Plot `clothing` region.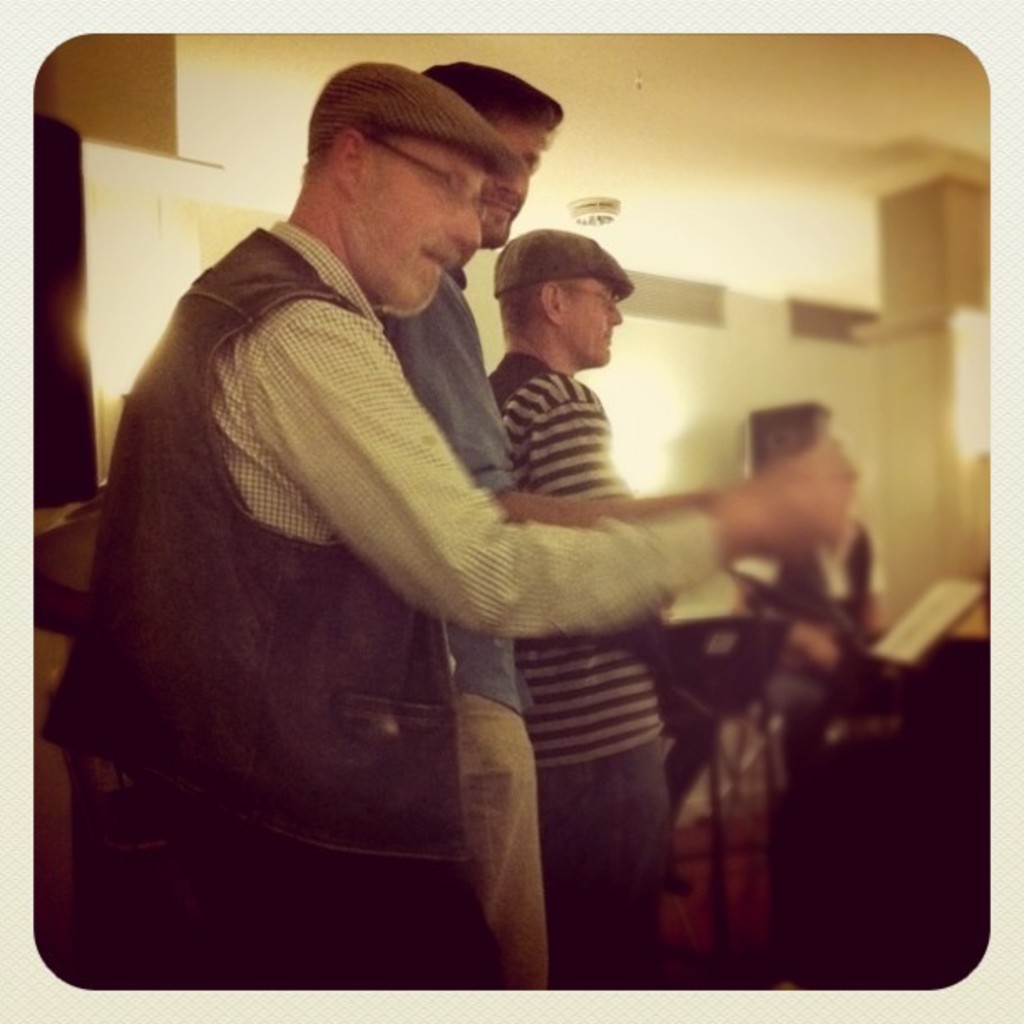
Plotted at (left=20, top=201, right=721, bottom=982).
